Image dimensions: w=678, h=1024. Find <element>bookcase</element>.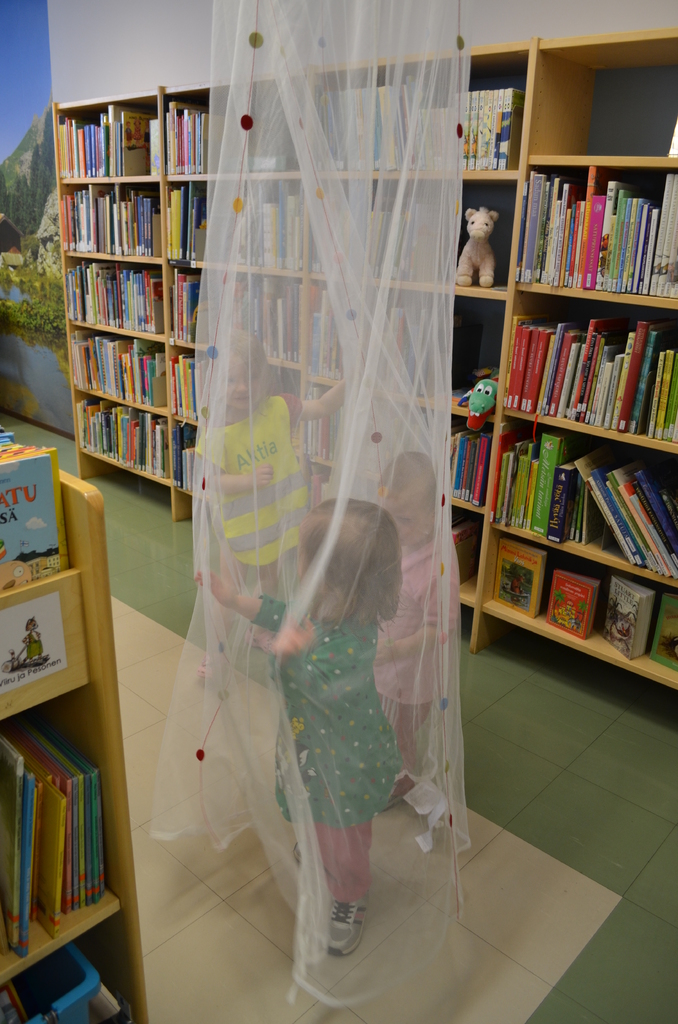
region(159, 58, 376, 552).
